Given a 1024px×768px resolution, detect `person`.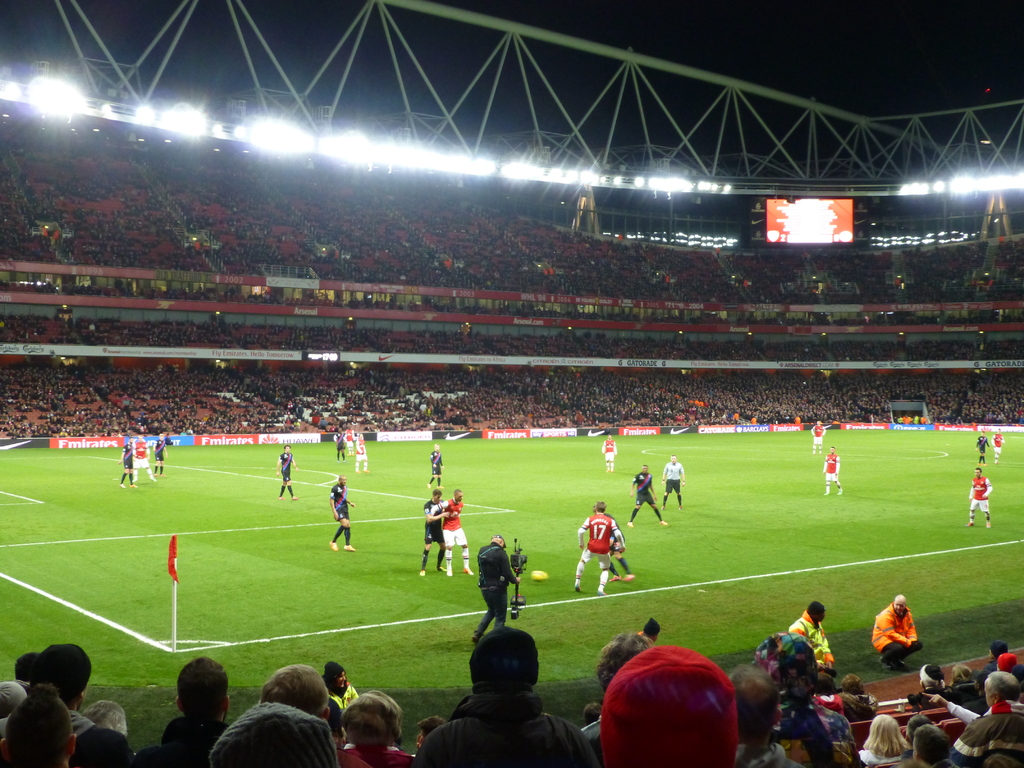
[x1=440, y1=488, x2=481, y2=570].
